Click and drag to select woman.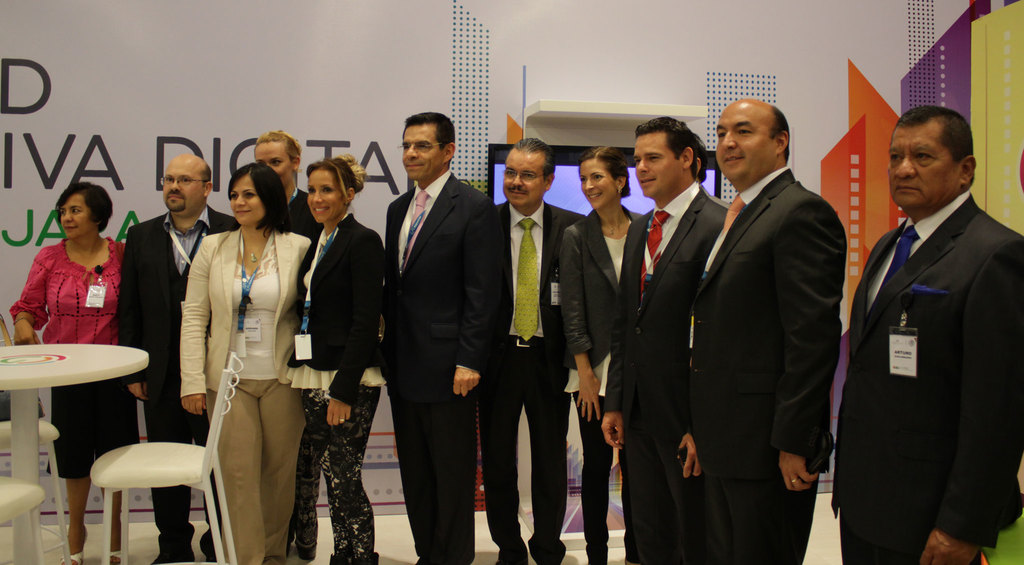
Selection: locate(557, 145, 642, 564).
